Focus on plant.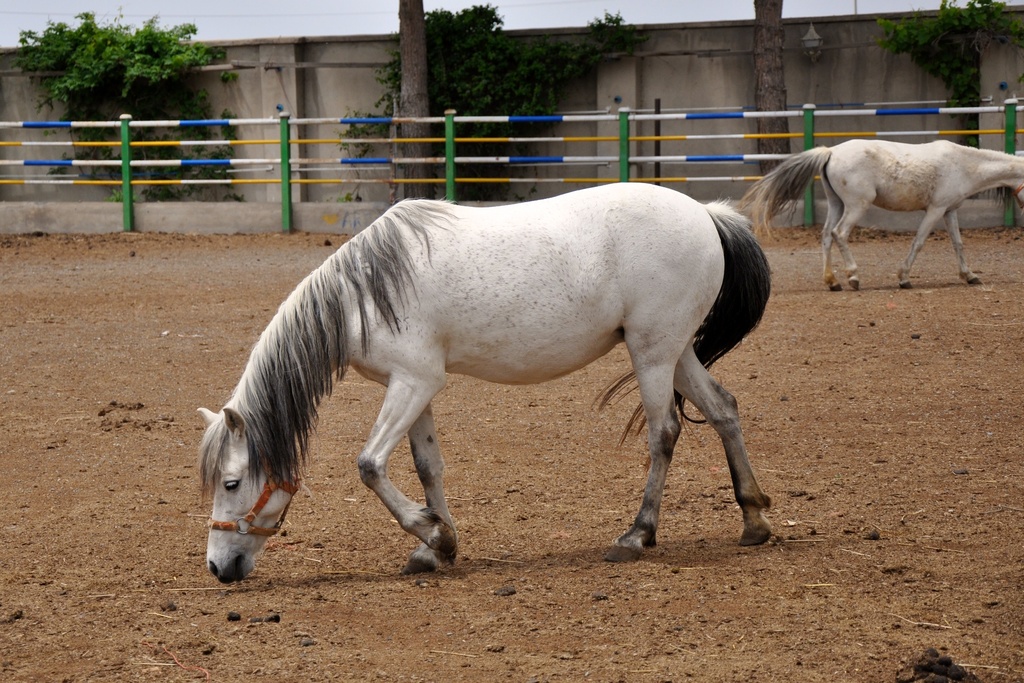
Focused at (325,10,649,210).
